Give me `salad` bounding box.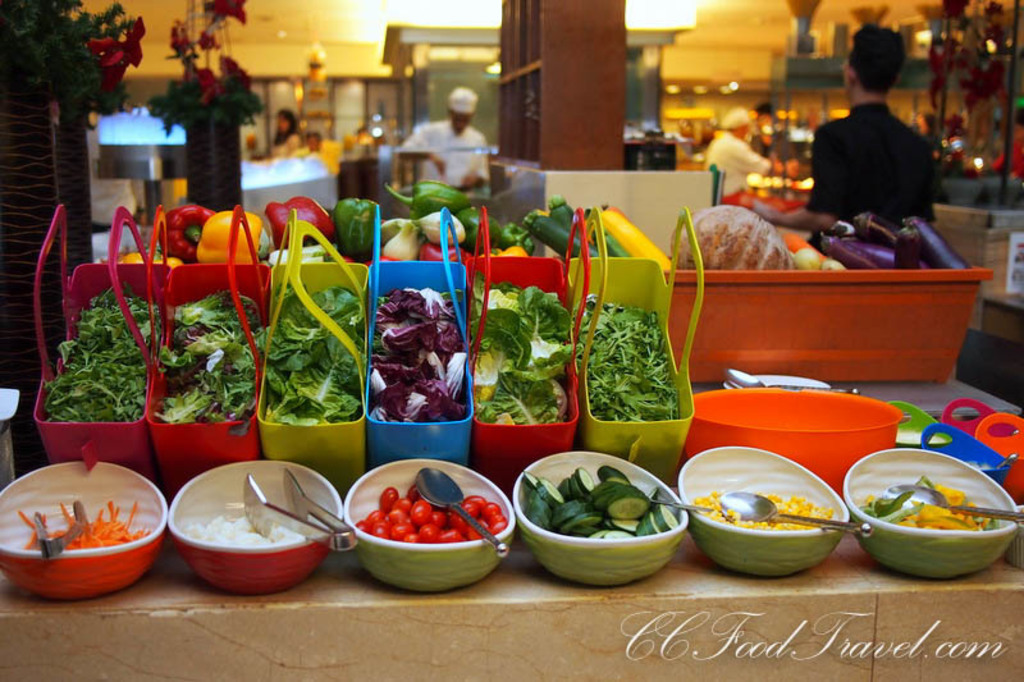
(left=580, top=292, right=675, bottom=426).
